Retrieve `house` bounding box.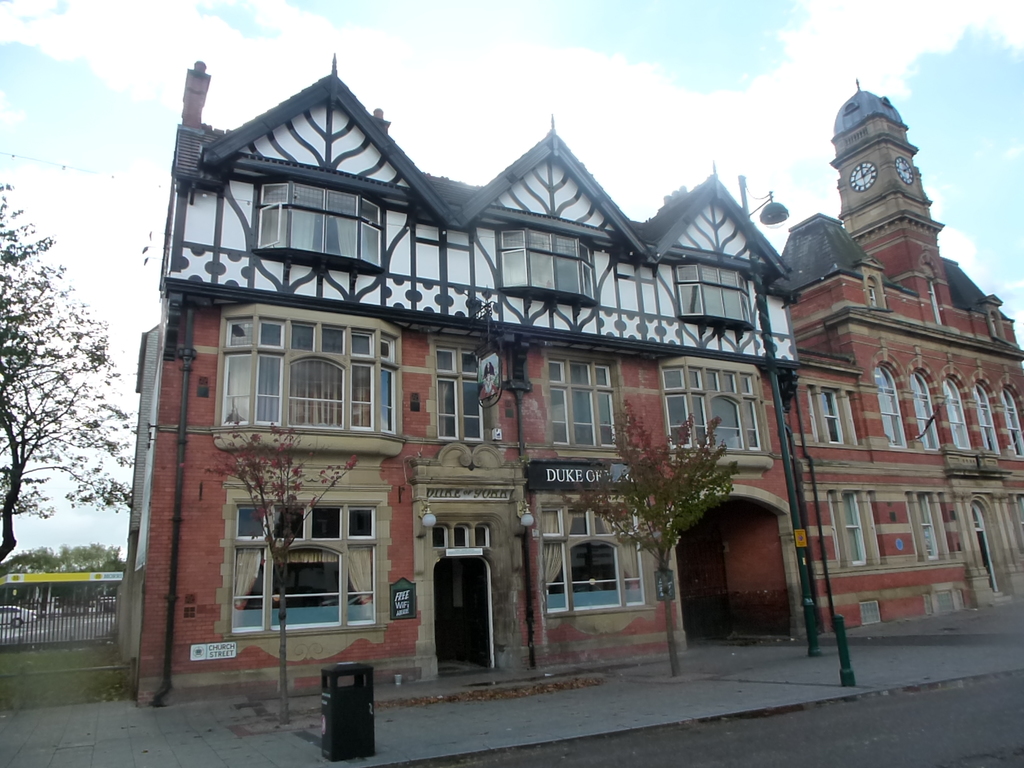
Bounding box: x1=117, y1=79, x2=1023, y2=696.
